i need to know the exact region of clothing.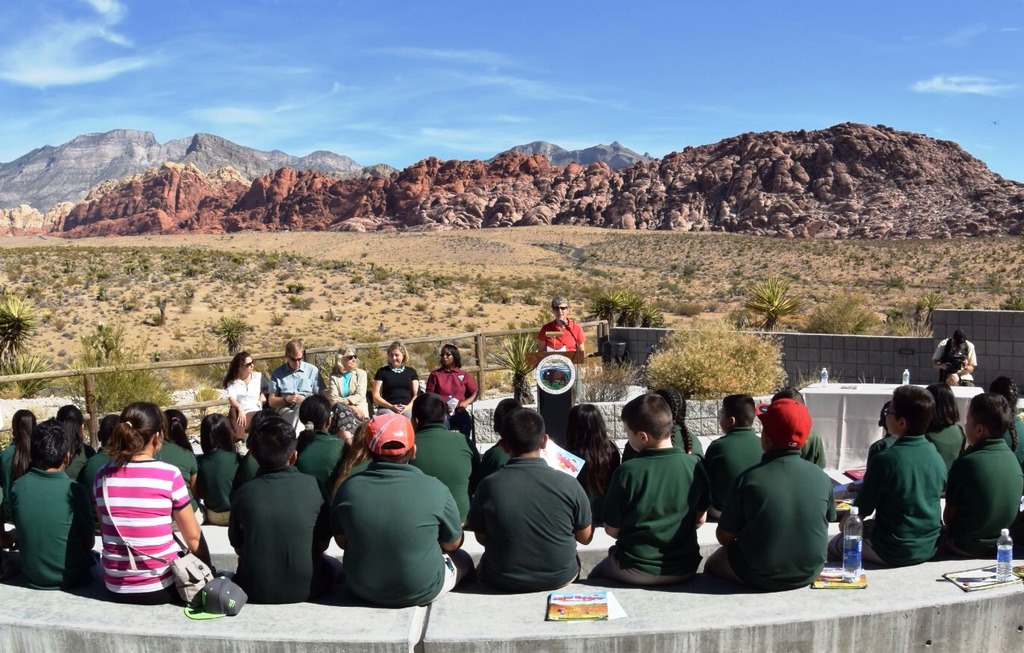
Region: l=220, t=378, r=267, b=420.
